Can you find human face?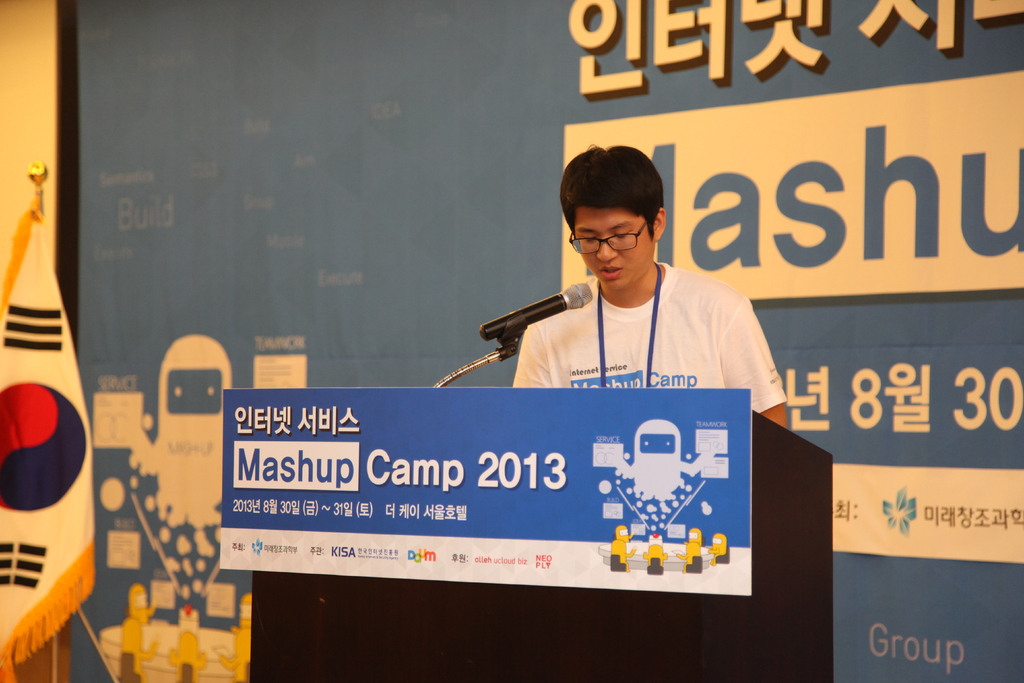
Yes, bounding box: (left=574, top=203, right=655, bottom=292).
